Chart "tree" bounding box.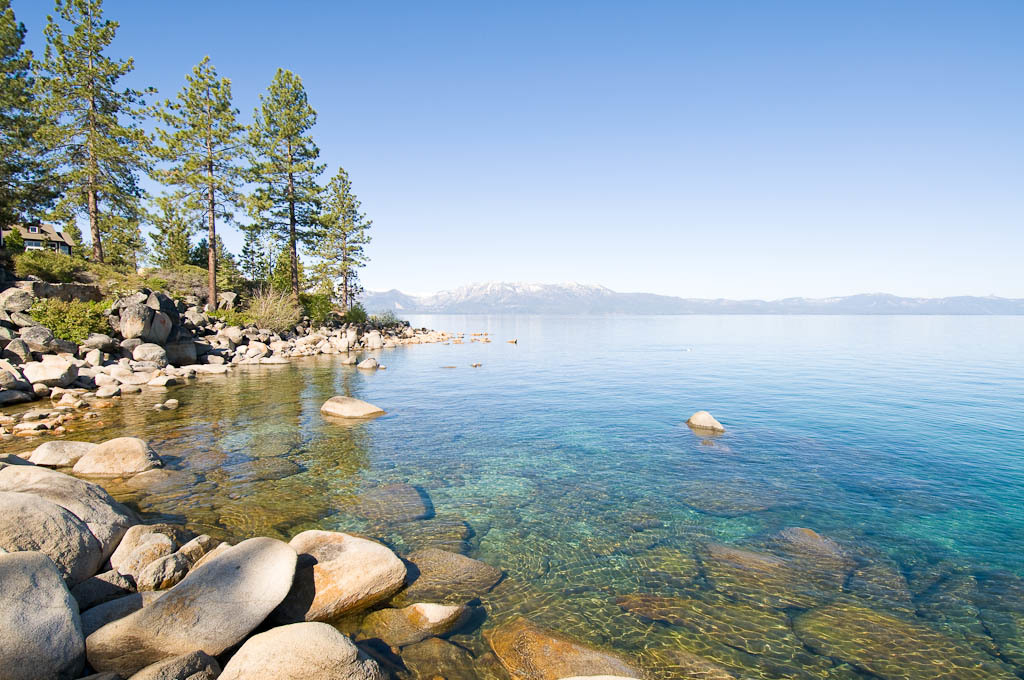
Charted: <bbox>142, 54, 259, 302</bbox>.
